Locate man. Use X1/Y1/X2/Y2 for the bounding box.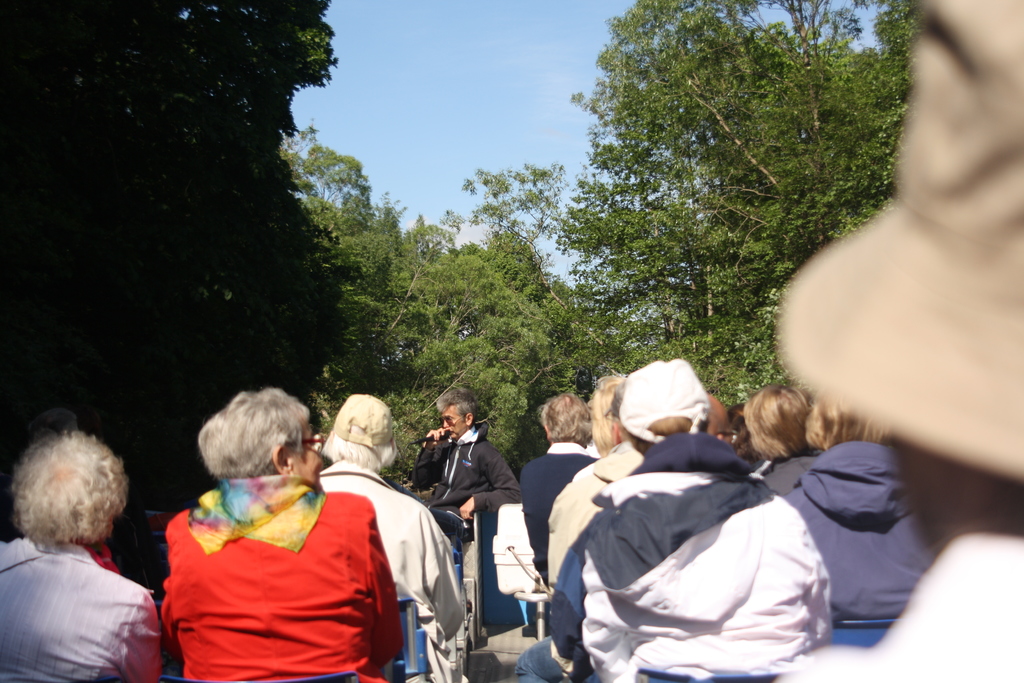
328/396/477/673.
